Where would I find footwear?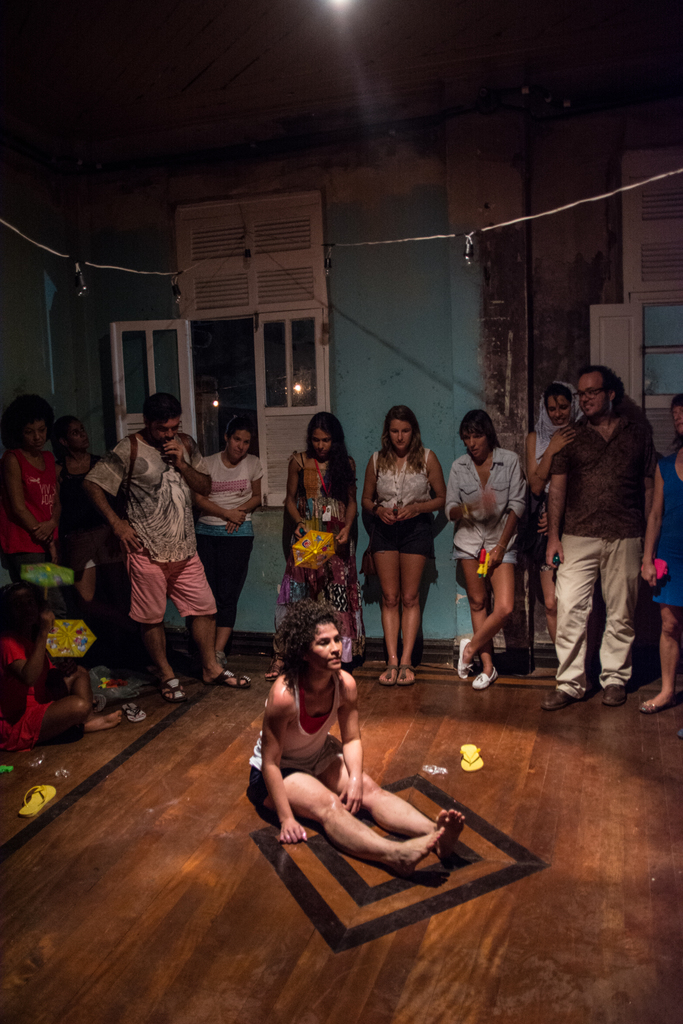
At pyautogui.locateOnScreen(215, 668, 254, 689).
